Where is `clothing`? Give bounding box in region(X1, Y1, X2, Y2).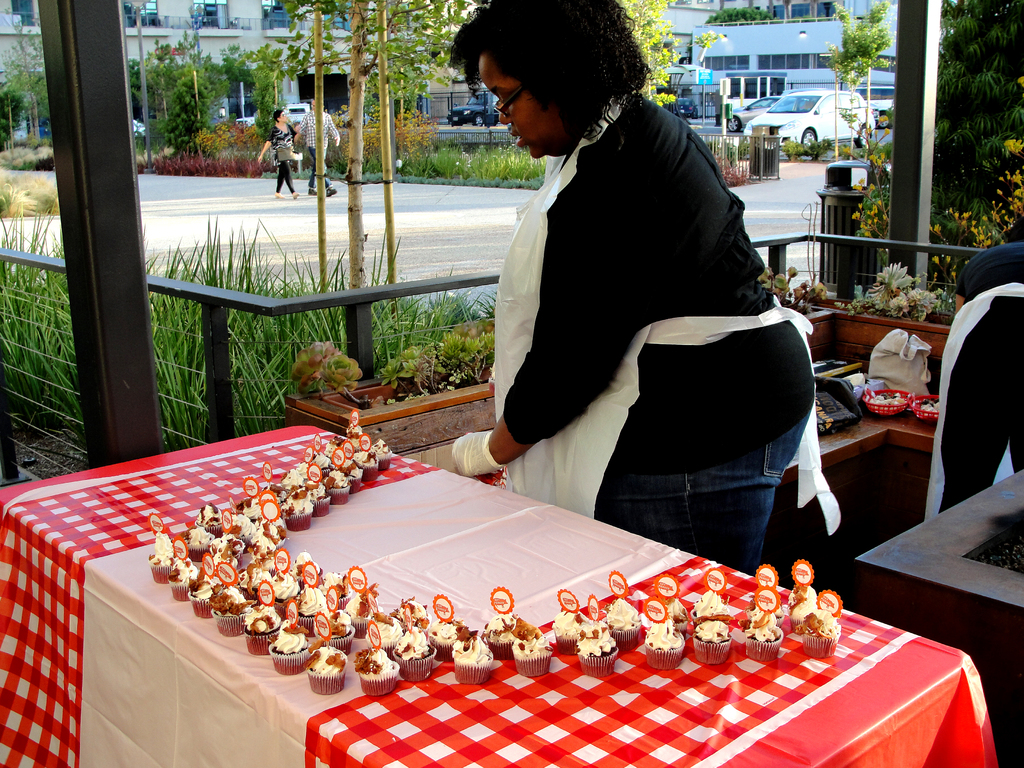
region(299, 114, 337, 188).
